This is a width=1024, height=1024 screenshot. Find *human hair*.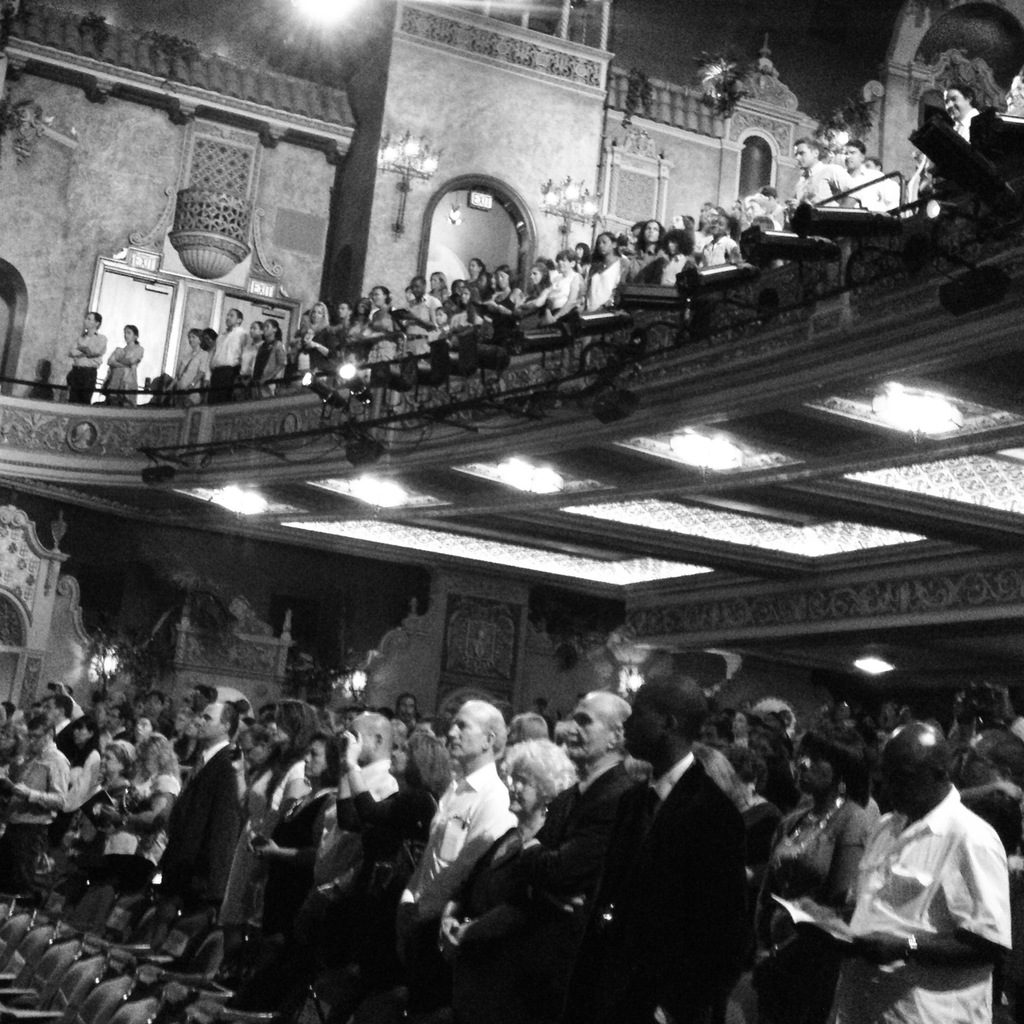
Bounding box: rect(273, 700, 317, 749).
